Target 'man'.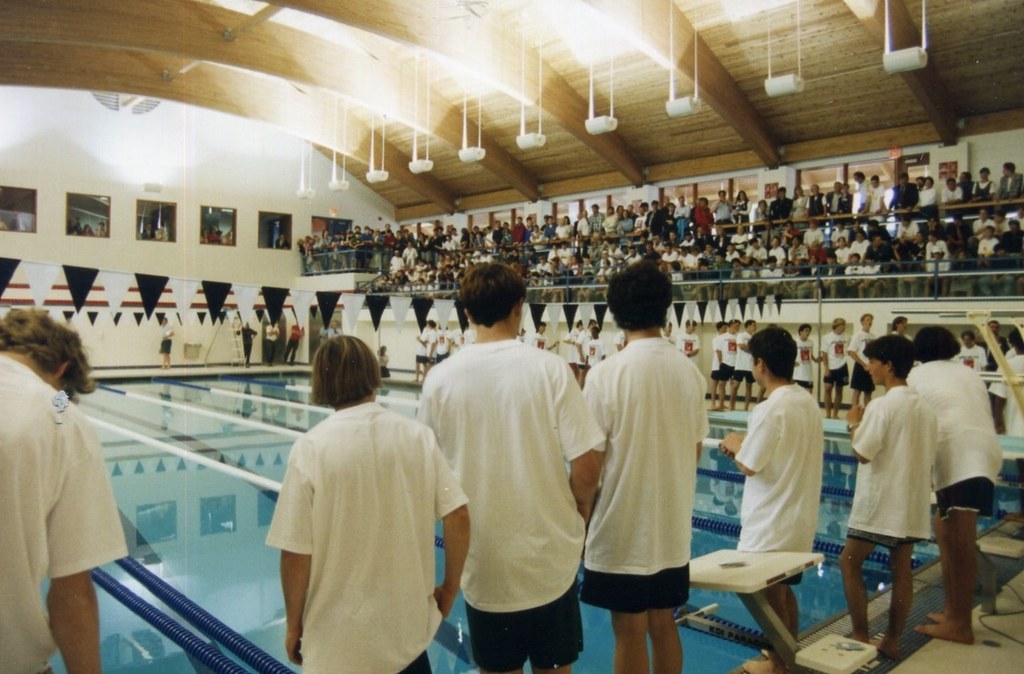
Target region: x1=990, y1=338, x2=1023, y2=528.
